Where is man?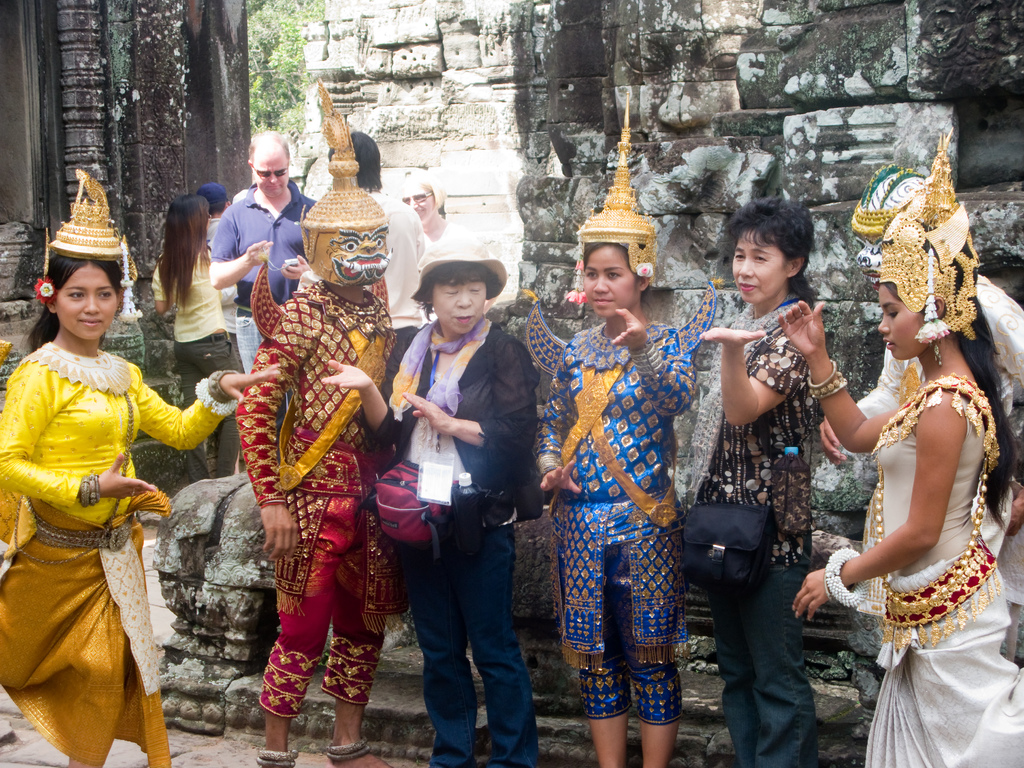
[left=208, top=129, right=317, bottom=372].
